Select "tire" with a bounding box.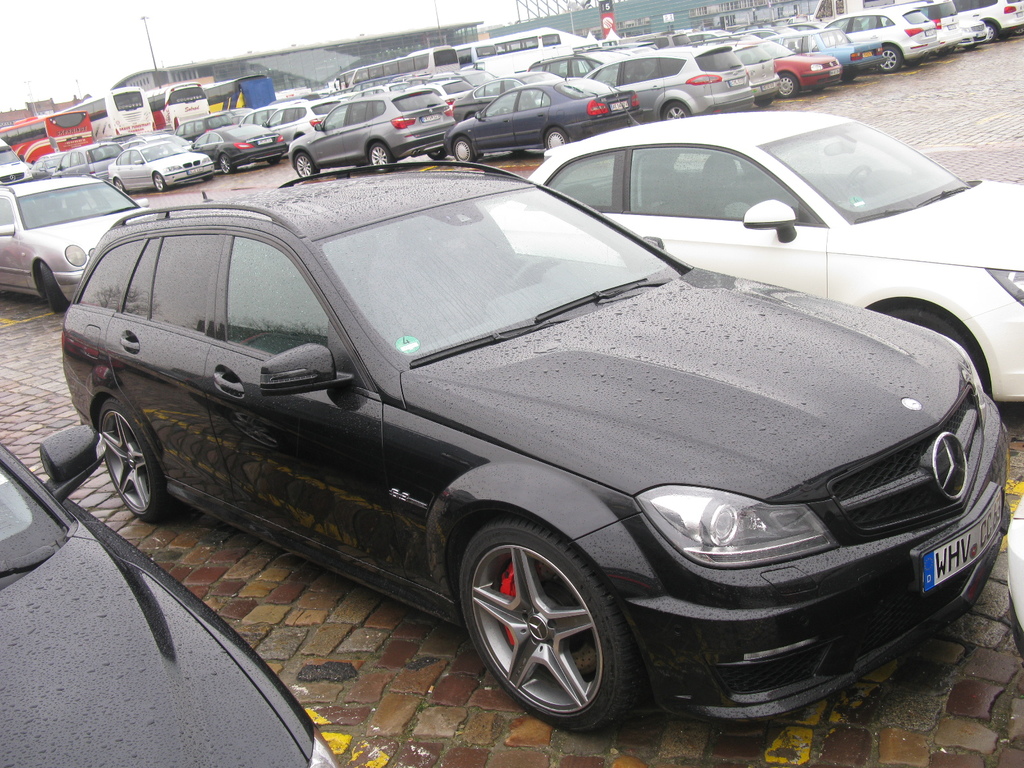
detection(663, 102, 691, 121).
